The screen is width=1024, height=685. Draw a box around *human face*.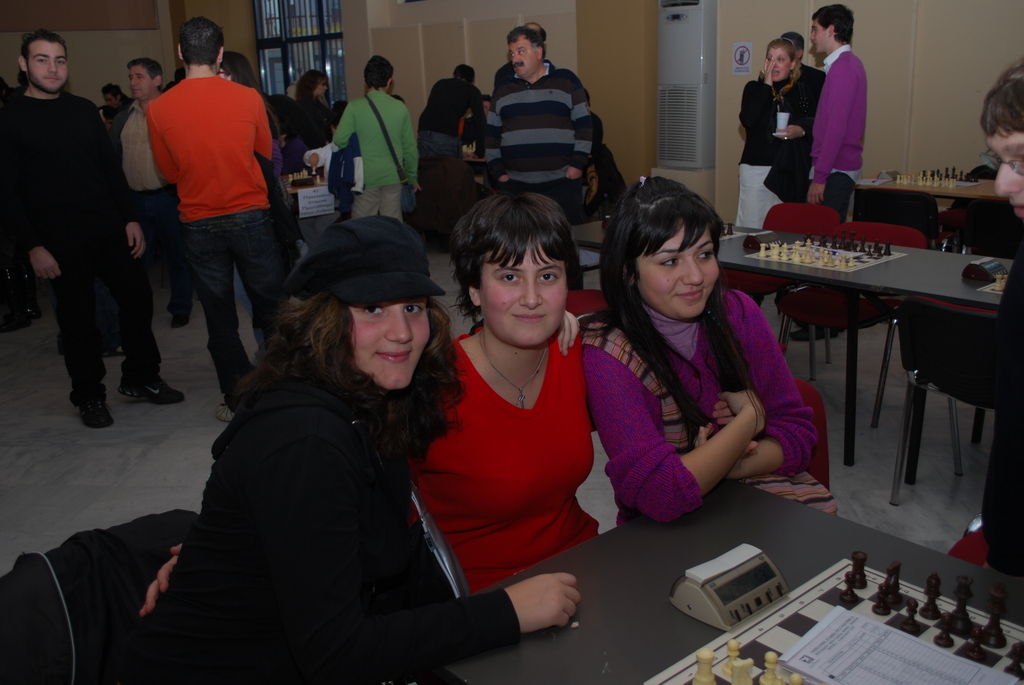
767:49:793:76.
